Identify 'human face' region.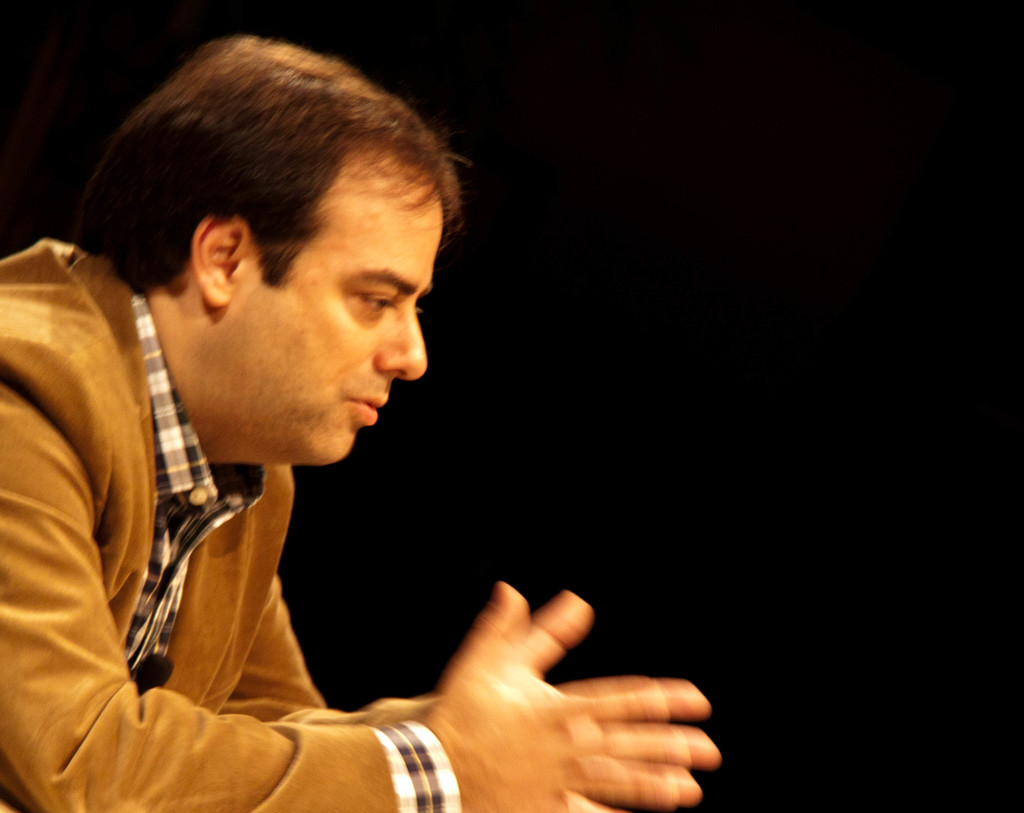
Region: bbox(218, 147, 442, 463).
